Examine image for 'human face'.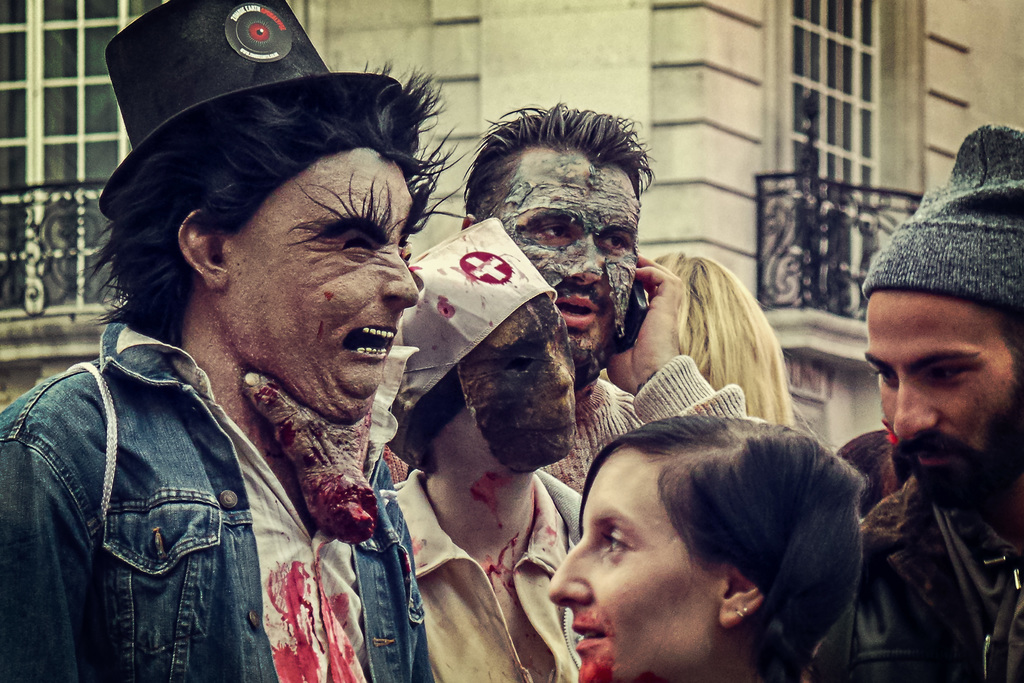
Examination result: 868,284,1019,512.
